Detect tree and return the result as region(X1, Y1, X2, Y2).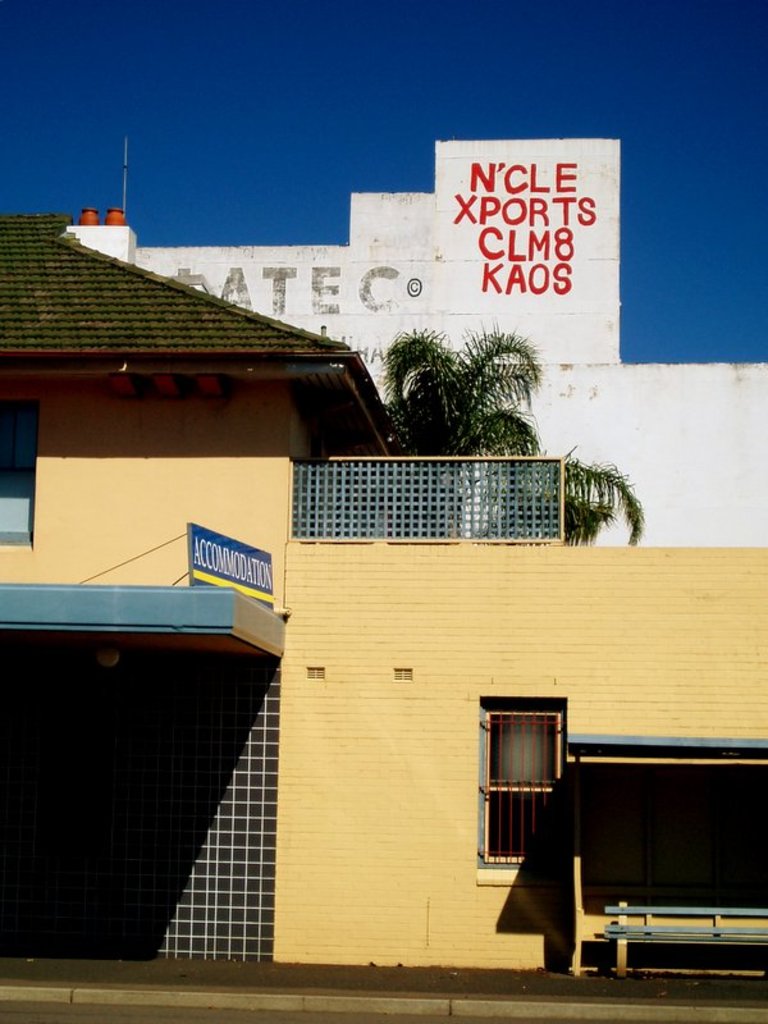
region(380, 314, 649, 540).
